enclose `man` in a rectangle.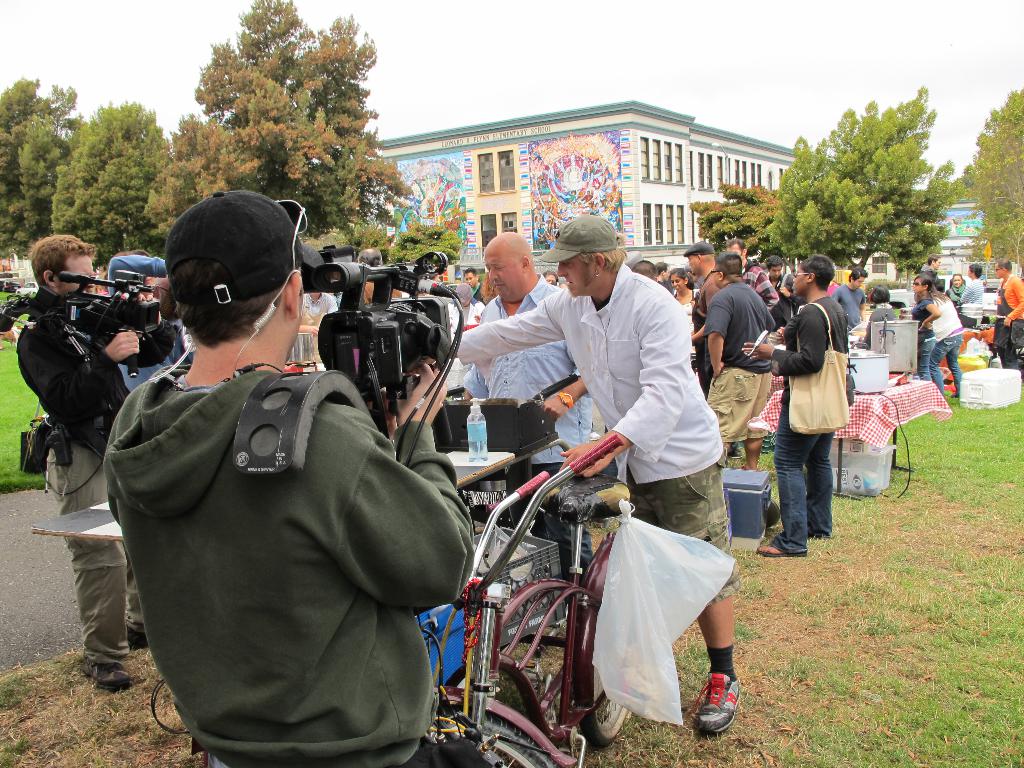
684,240,721,397.
